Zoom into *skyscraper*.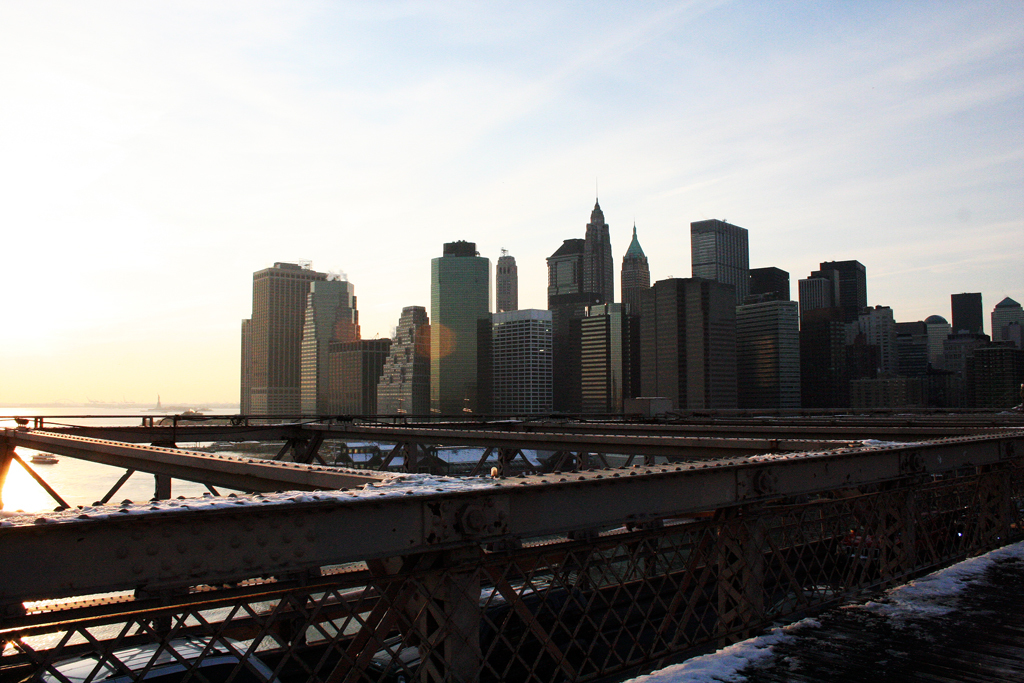
Zoom target: x1=750, y1=294, x2=800, y2=410.
